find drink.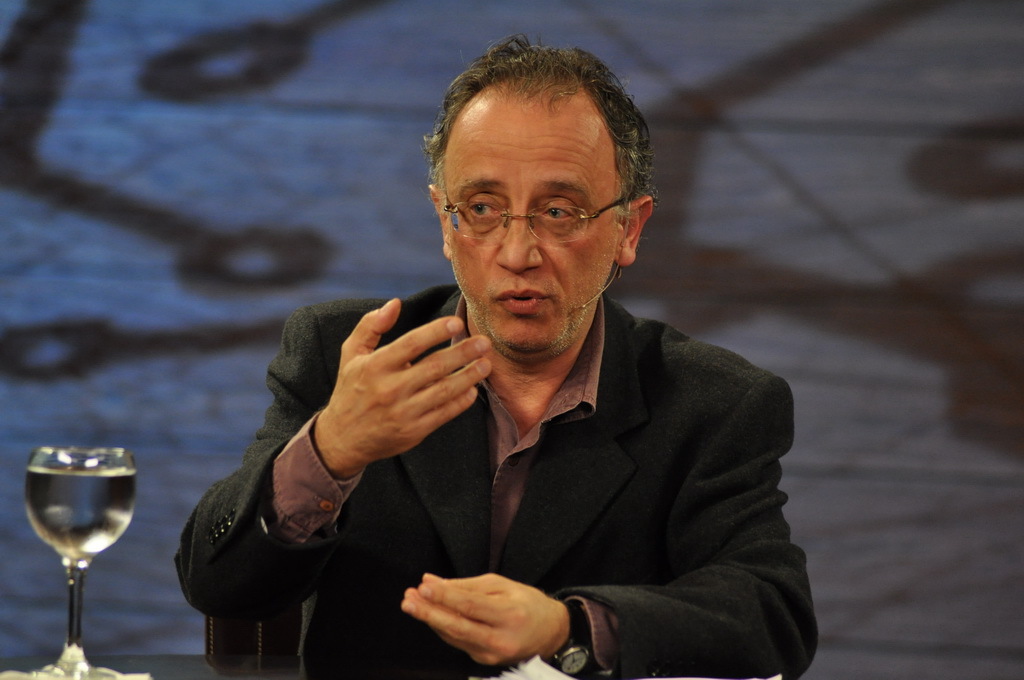
15 433 140 662.
